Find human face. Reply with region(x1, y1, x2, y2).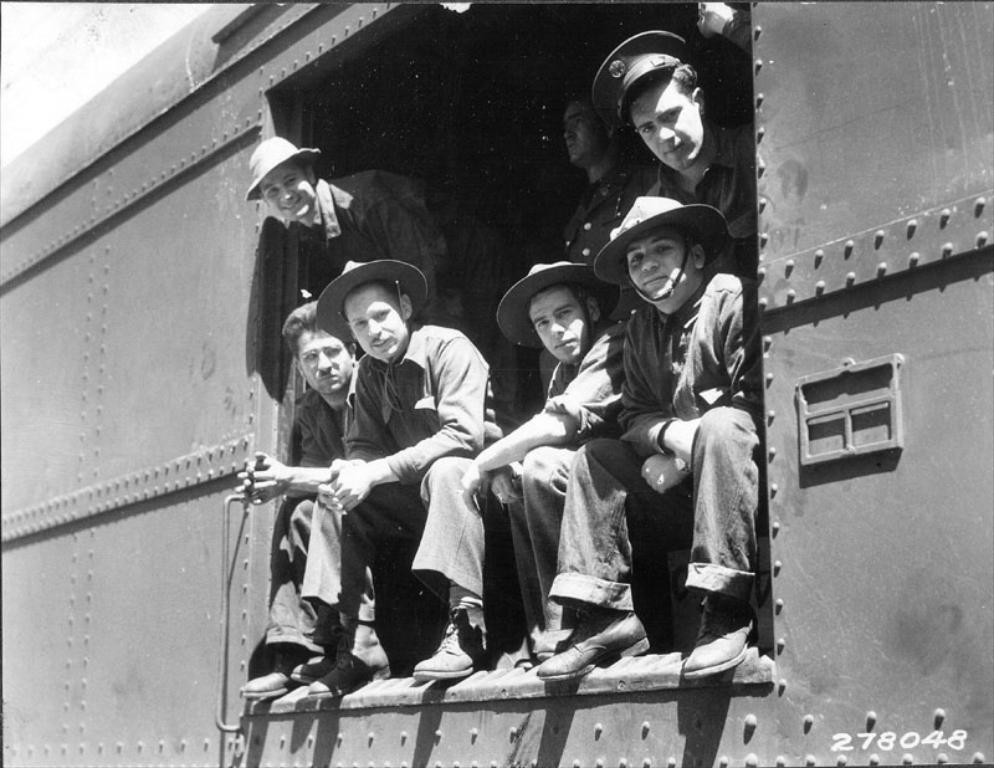
region(260, 165, 316, 221).
